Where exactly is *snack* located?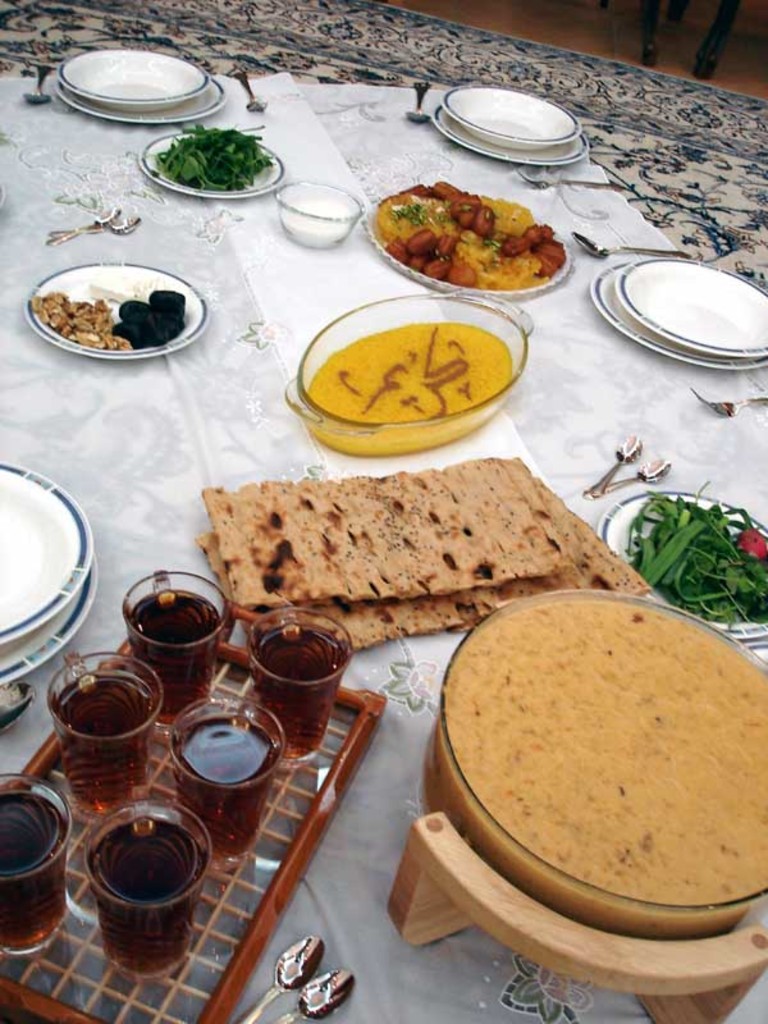
Its bounding box is pyautogui.locateOnScreen(419, 589, 767, 933).
